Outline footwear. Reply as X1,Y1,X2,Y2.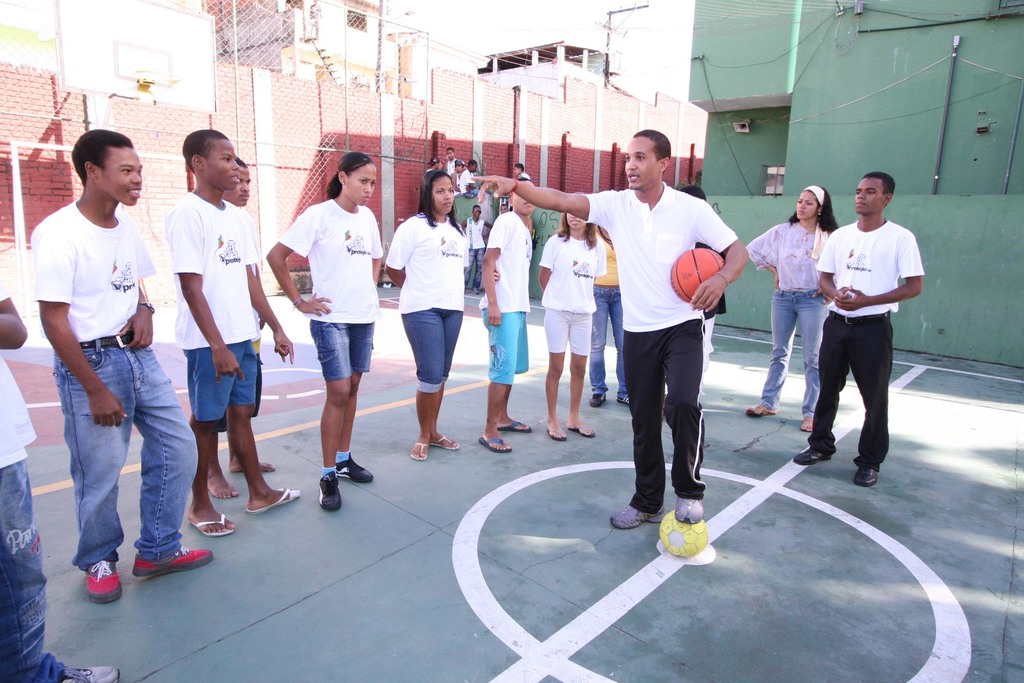
855,468,879,484.
